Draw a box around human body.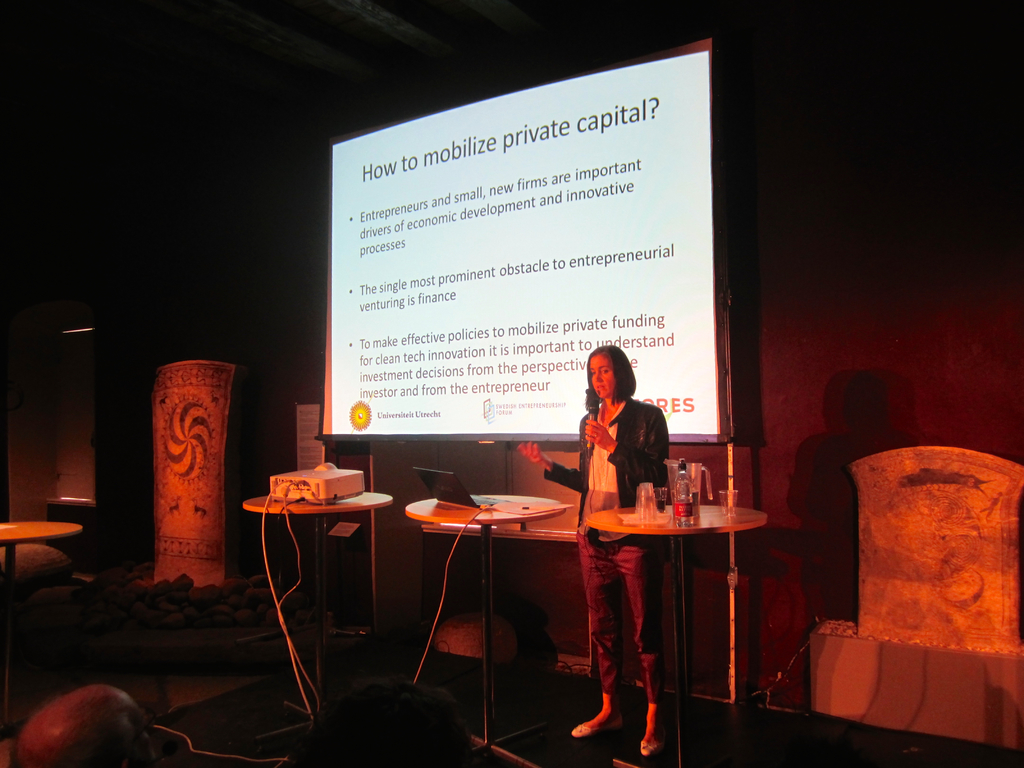
l=522, t=346, r=673, b=763.
